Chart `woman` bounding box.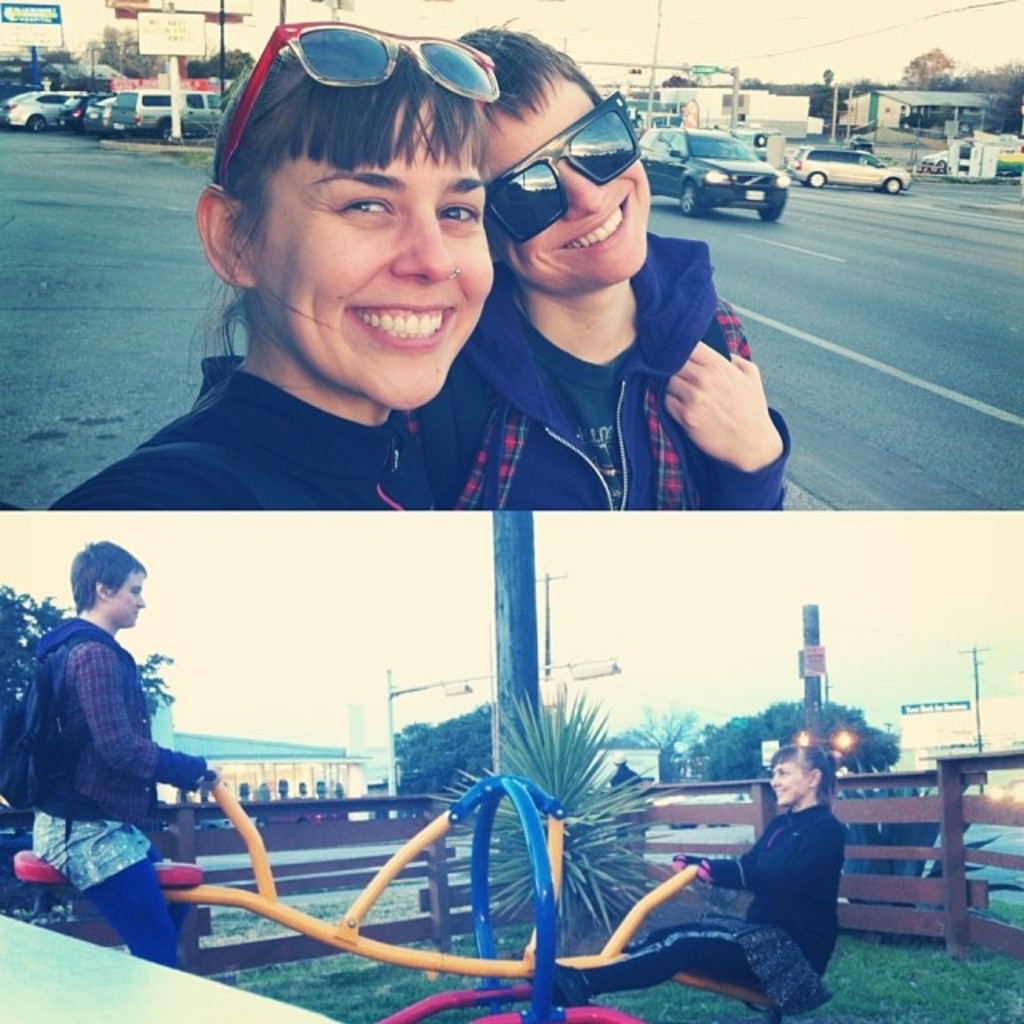
Charted: detection(533, 744, 850, 1011).
